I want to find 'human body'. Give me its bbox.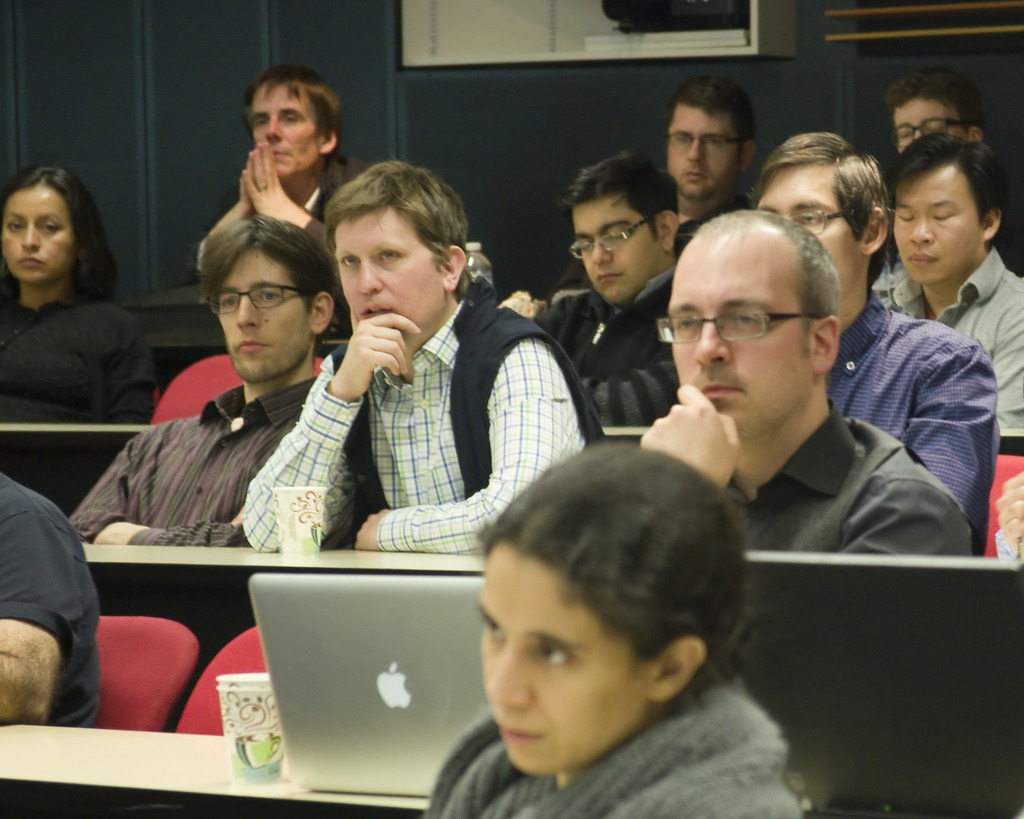
select_region(244, 155, 604, 553).
